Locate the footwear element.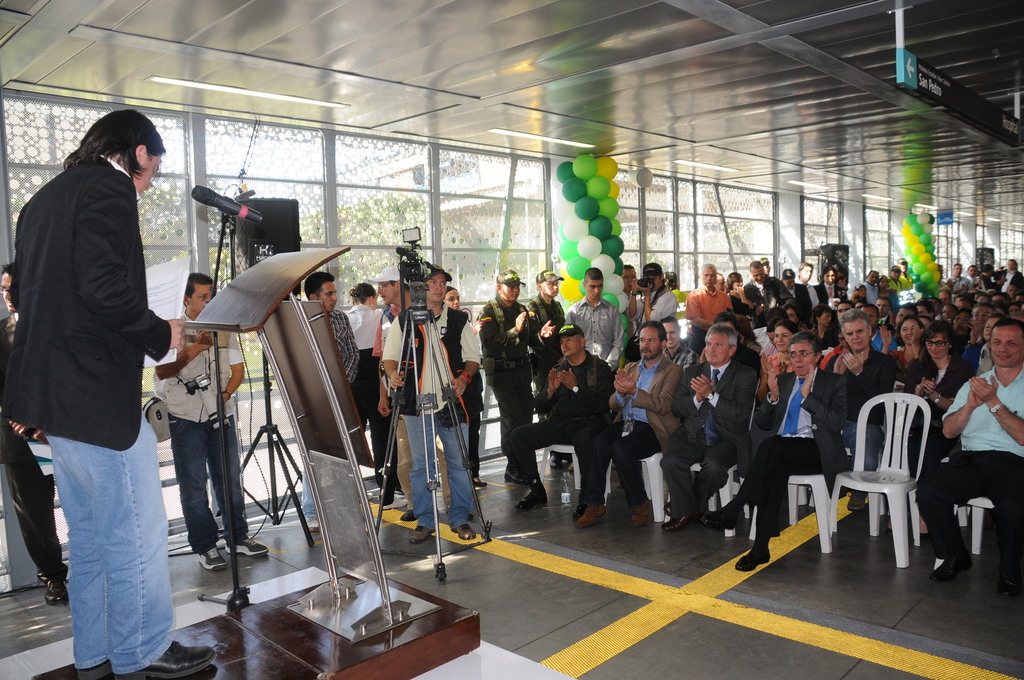
Element bbox: {"x1": 453, "y1": 523, "x2": 476, "y2": 544}.
